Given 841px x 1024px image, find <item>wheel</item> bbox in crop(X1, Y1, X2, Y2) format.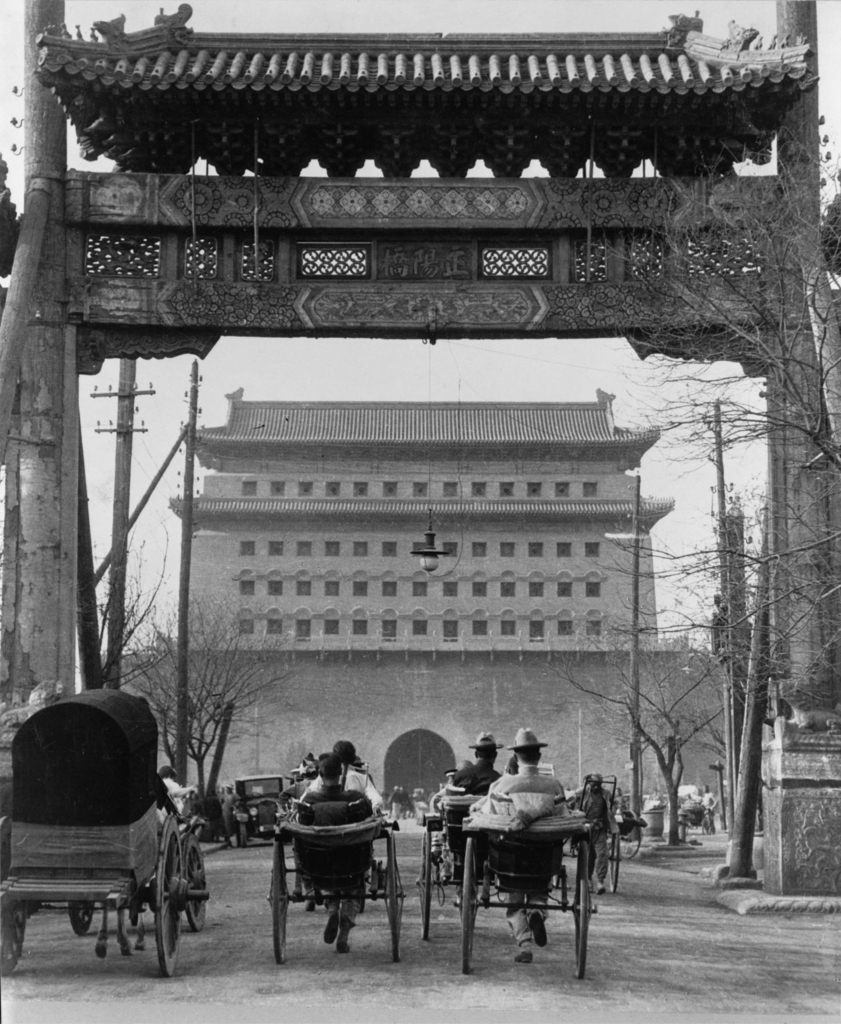
crop(269, 842, 291, 966).
